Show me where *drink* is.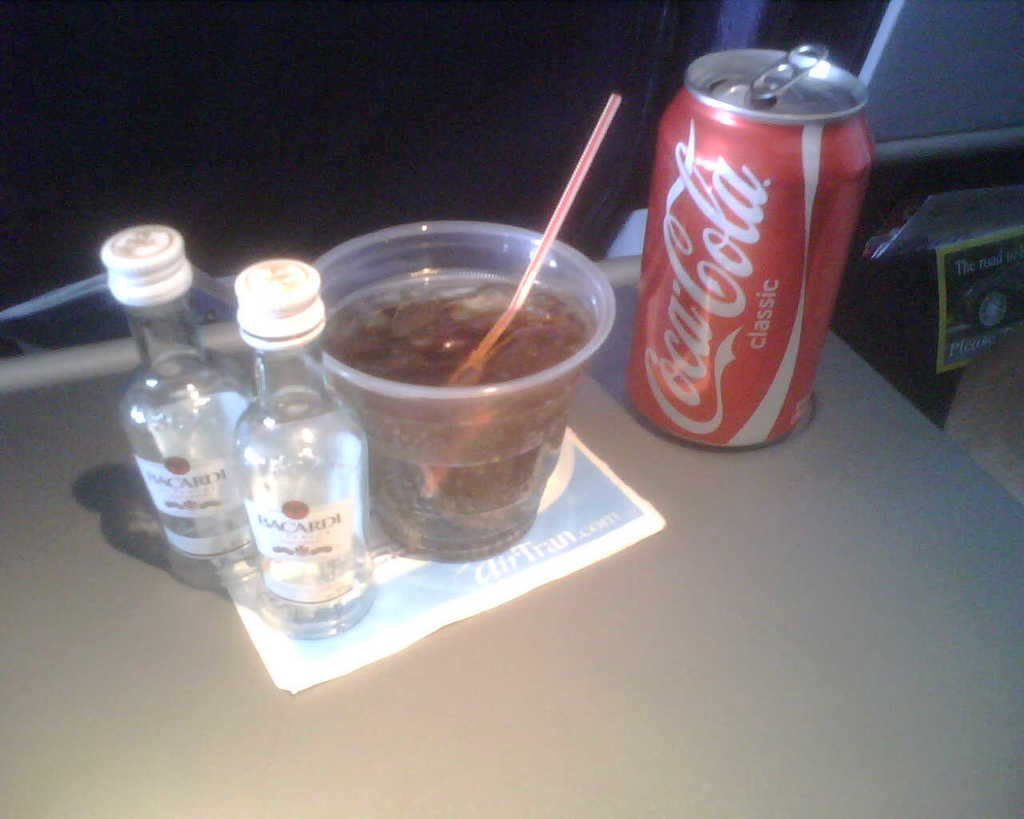
*drink* is at x1=96 y1=223 x2=258 y2=573.
